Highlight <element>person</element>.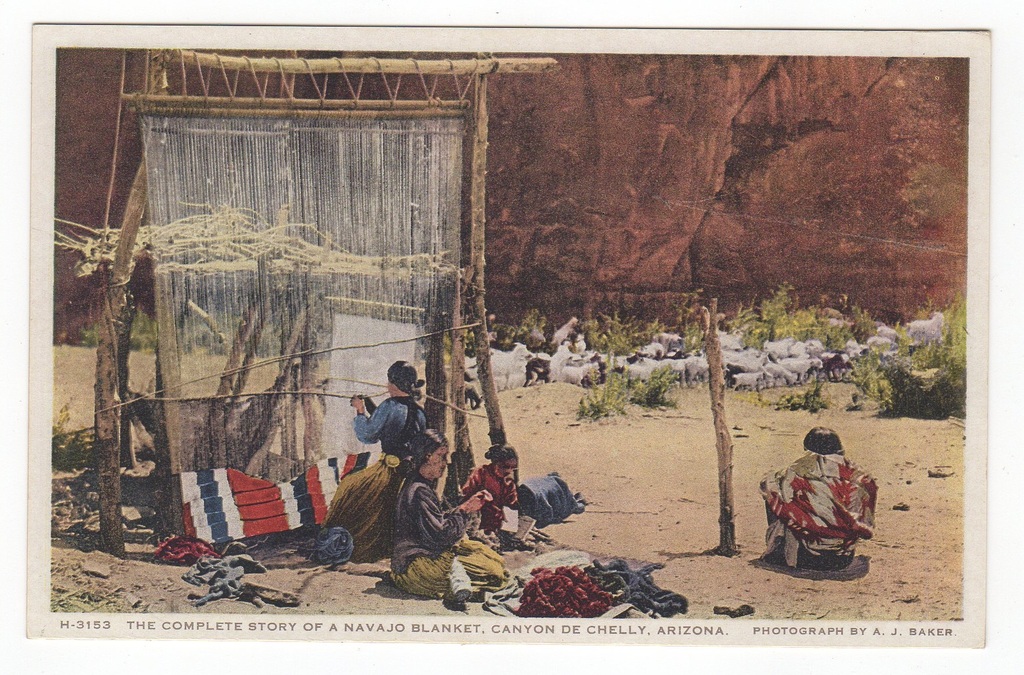
Highlighted region: crop(456, 437, 522, 553).
